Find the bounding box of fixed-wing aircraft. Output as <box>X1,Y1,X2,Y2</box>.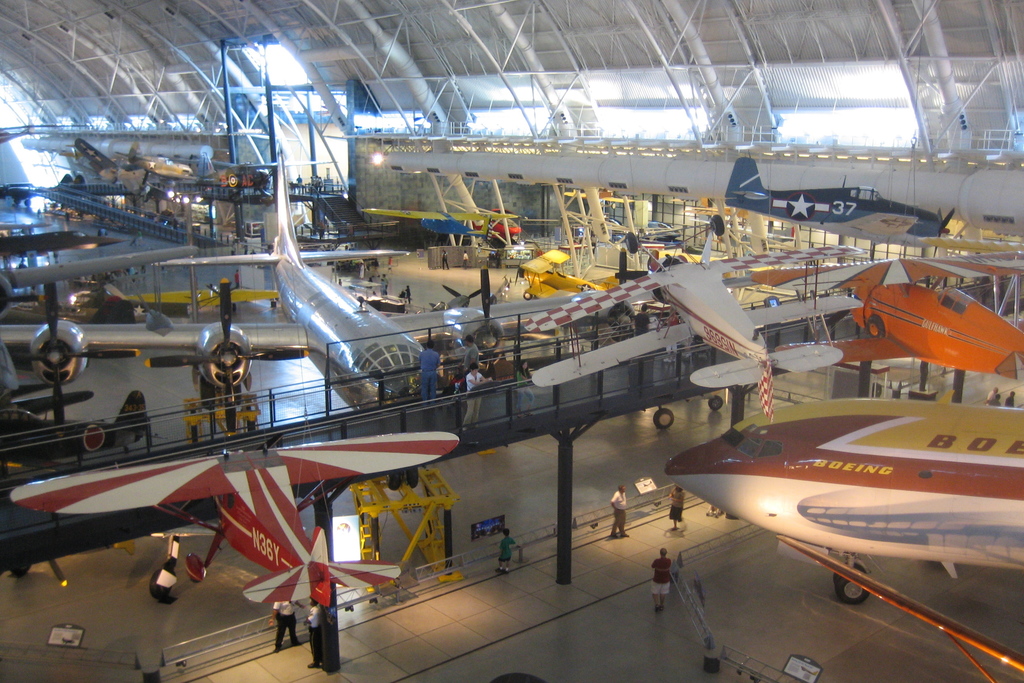
<box>456,213,518,239</box>.
